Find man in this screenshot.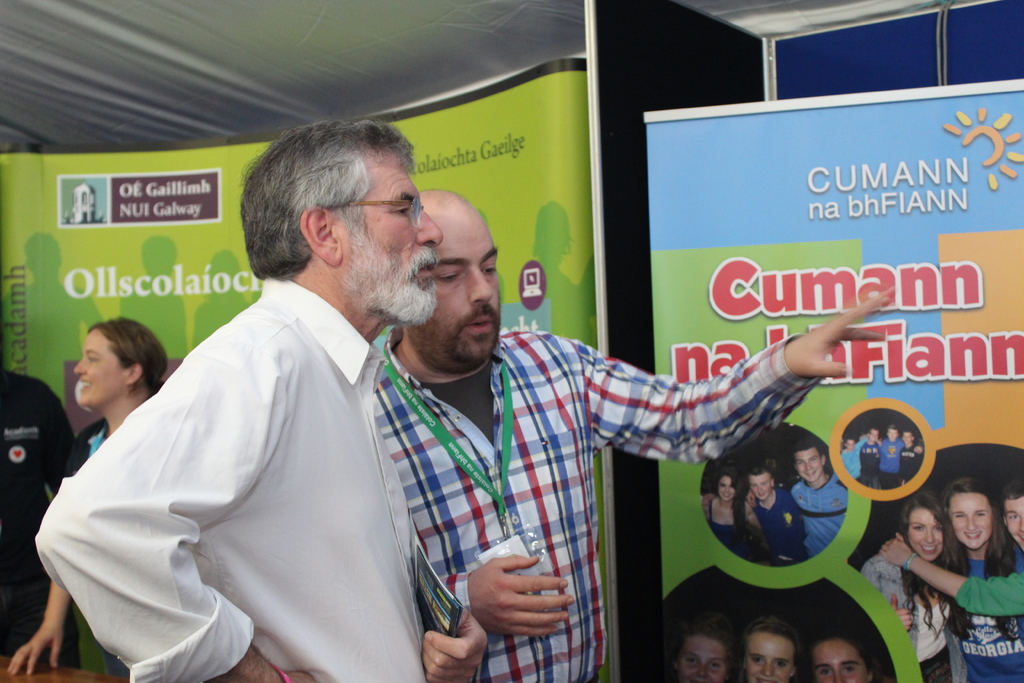
The bounding box for man is x1=851 y1=426 x2=889 y2=491.
